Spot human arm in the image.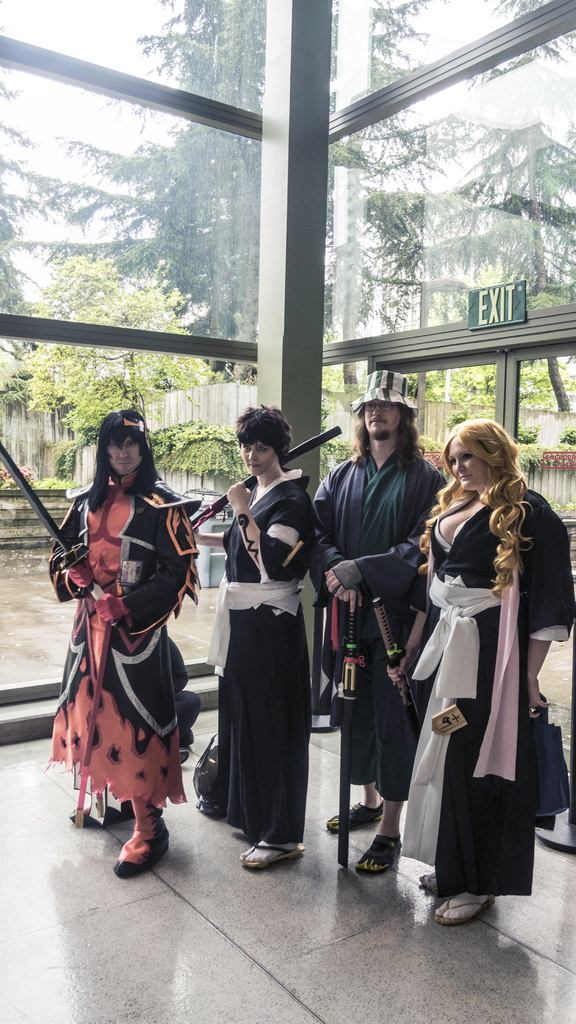
human arm found at (left=383, top=569, right=428, bottom=683).
